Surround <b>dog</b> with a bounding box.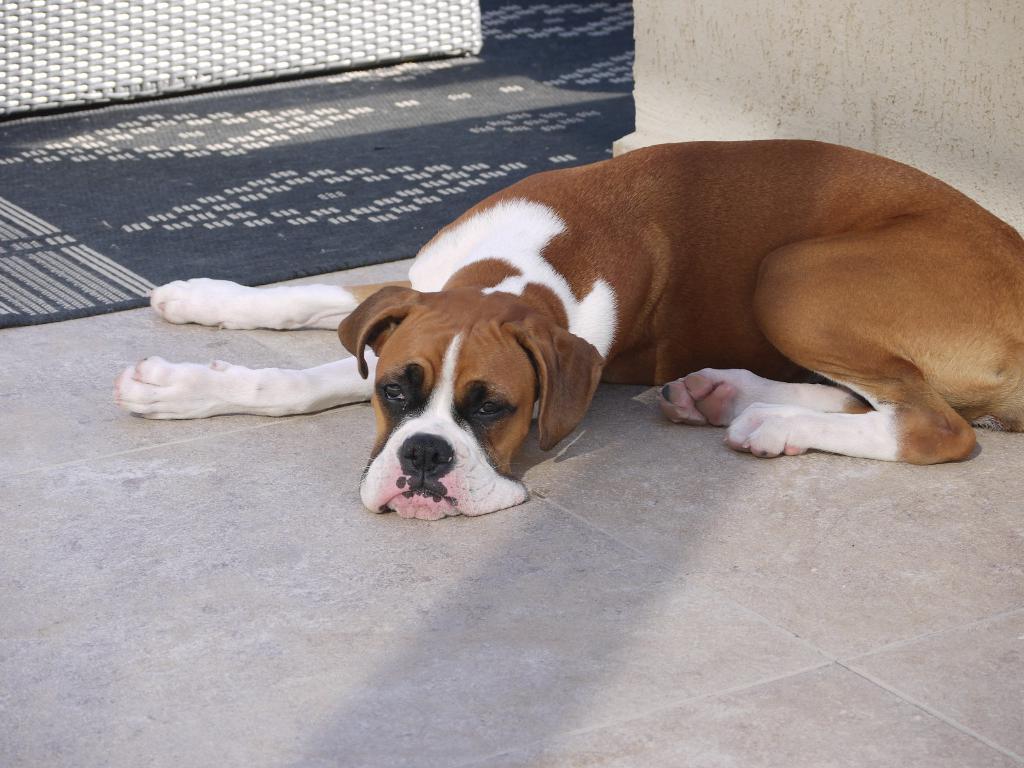
(109,136,1023,519).
